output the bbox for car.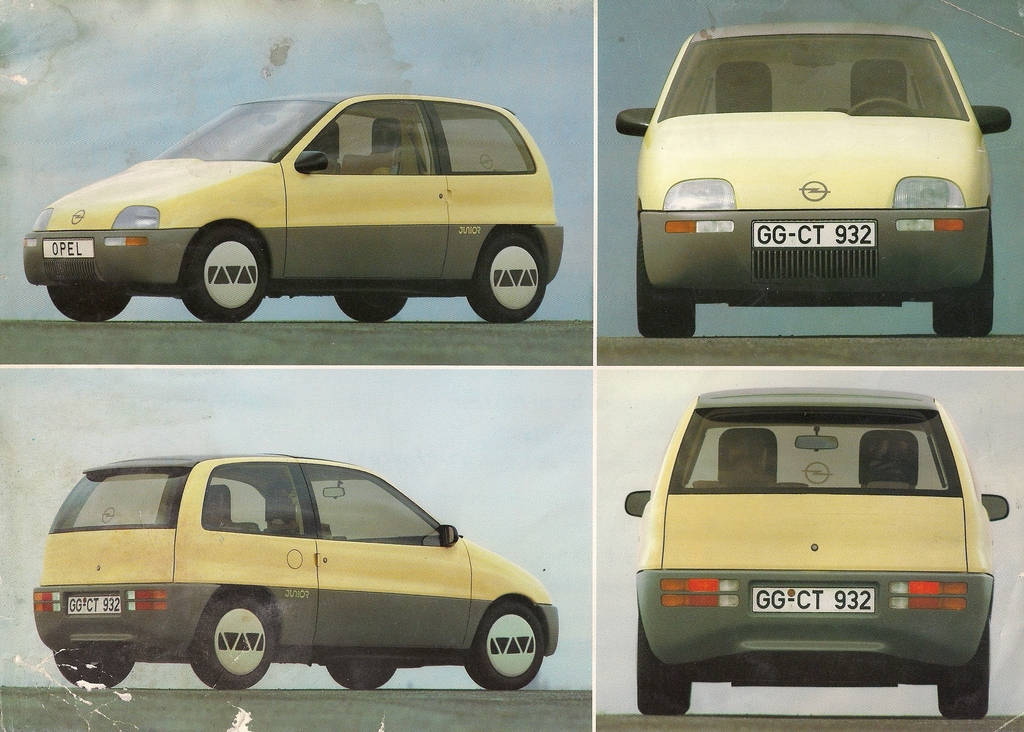
31:451:559:690.
